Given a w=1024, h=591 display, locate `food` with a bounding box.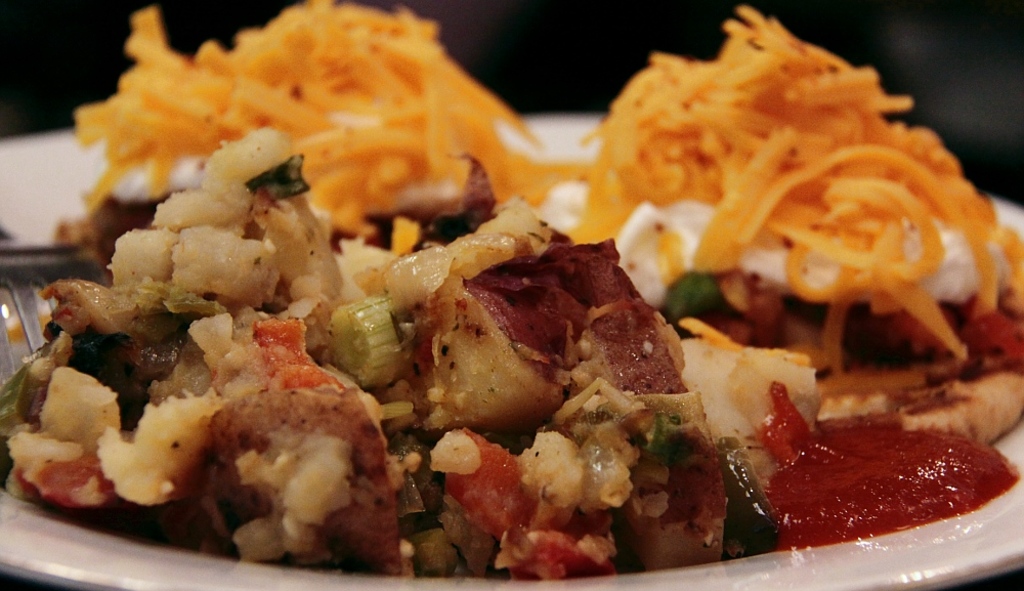
Located: crop(1, 0, 876, 582).
